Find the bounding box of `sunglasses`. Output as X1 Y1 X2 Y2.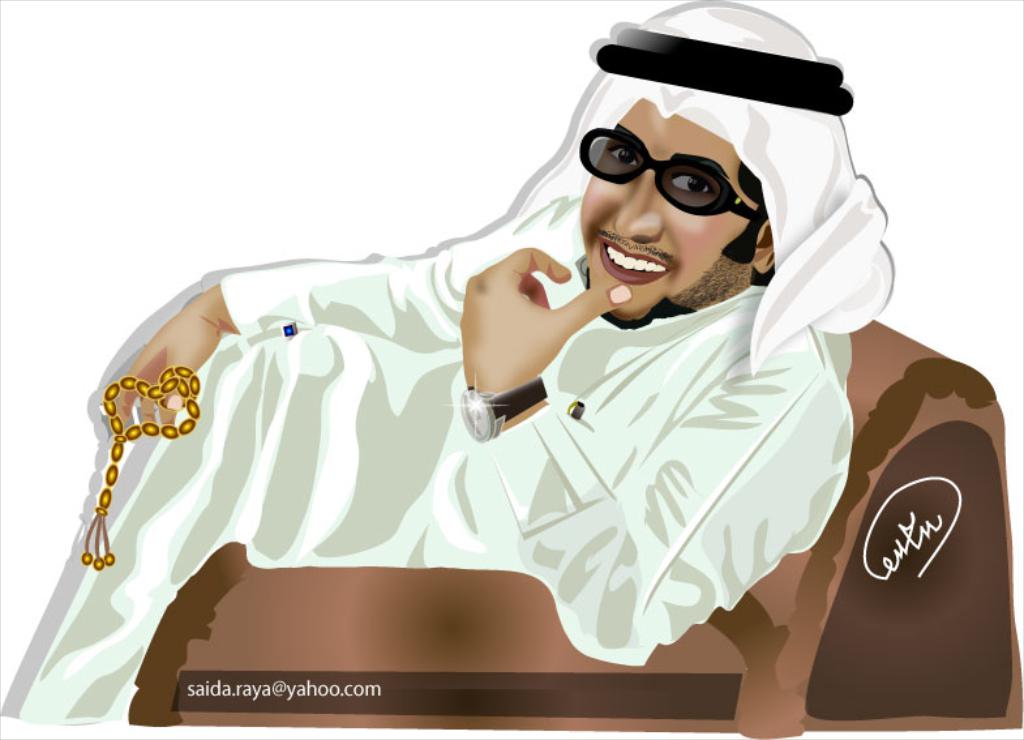
580 128 764 230.
